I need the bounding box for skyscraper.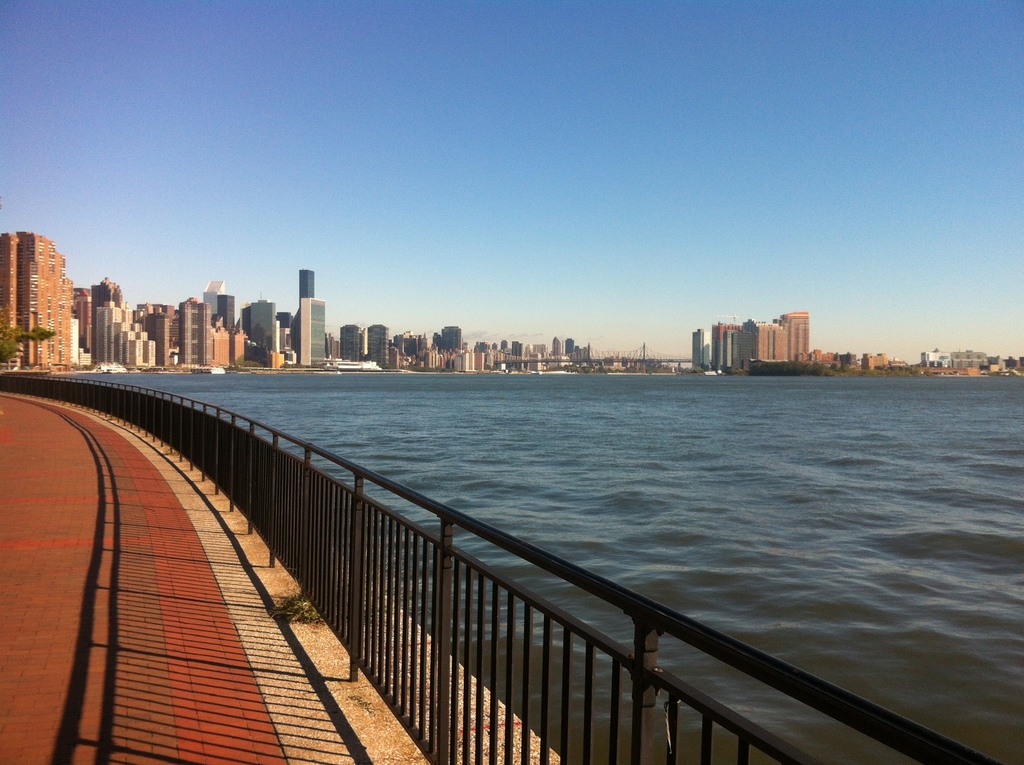
Here it is: pyautogui.locateOnScreen(550, 336, 563, 364).
